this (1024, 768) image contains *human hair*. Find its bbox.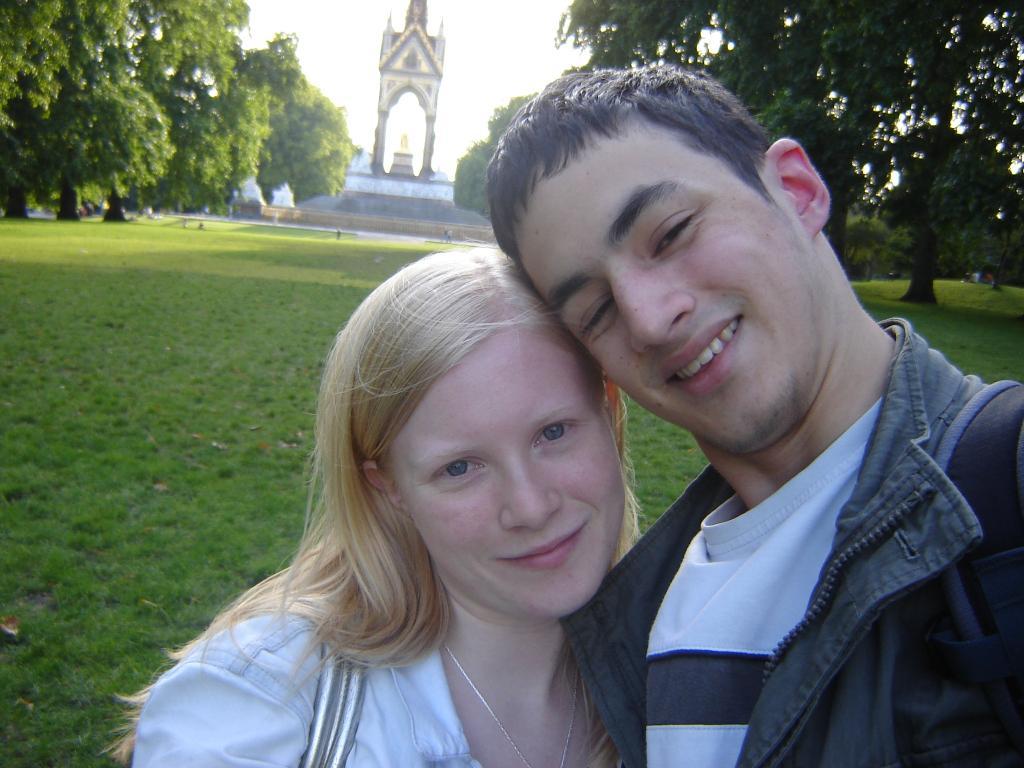
bbox=[270, 241, 649, 673].
